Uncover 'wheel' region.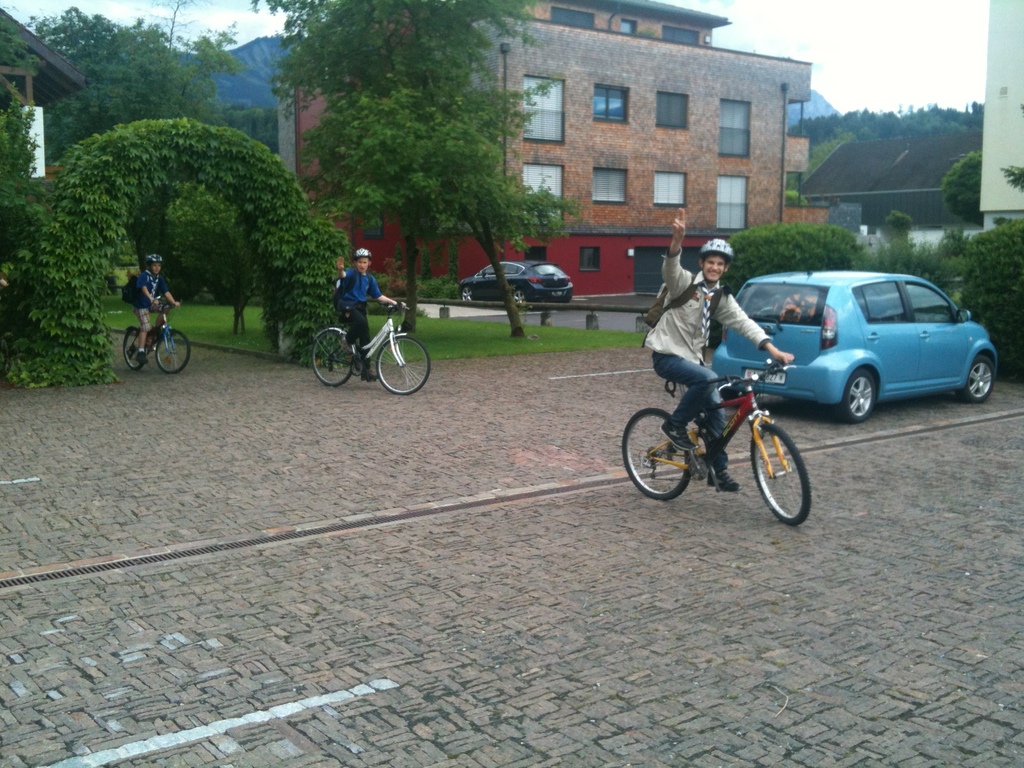
Uncovered: [310, 326, 358, 388].
